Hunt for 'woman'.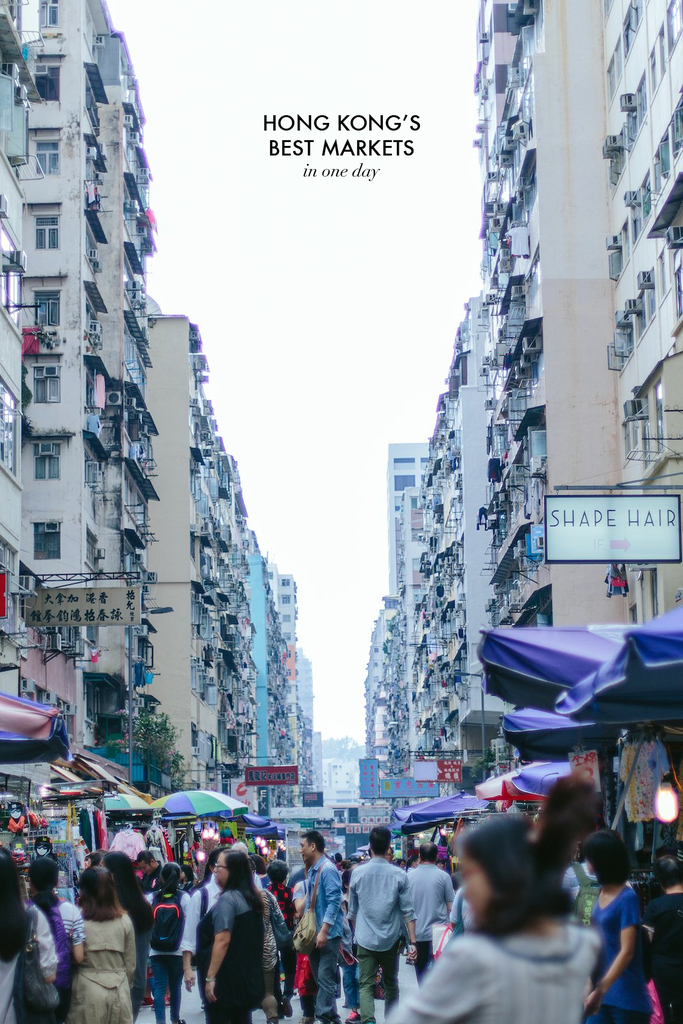
Hunted down at (x1=376, y1=811, x2=599, y2=1023).
